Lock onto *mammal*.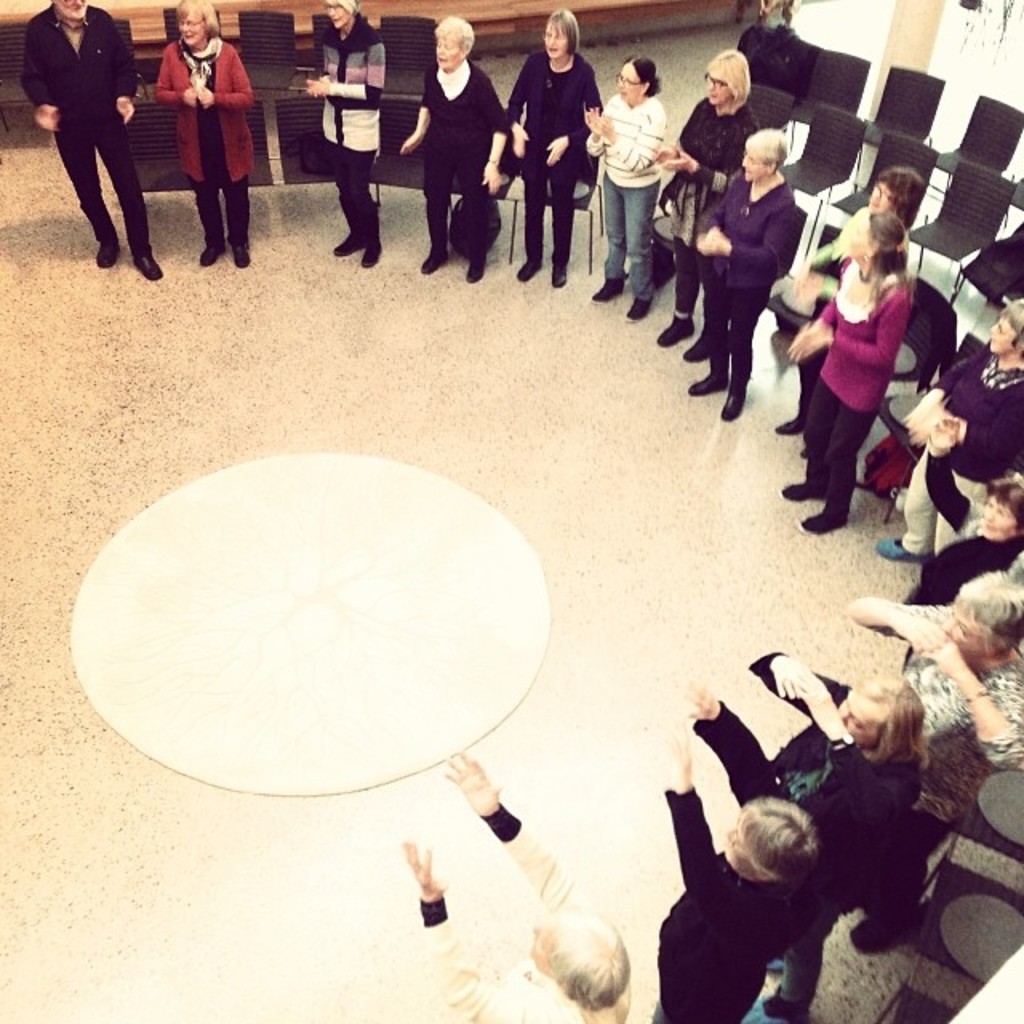
Locked: x1=773, y1=214, x2=912, y2=534.
